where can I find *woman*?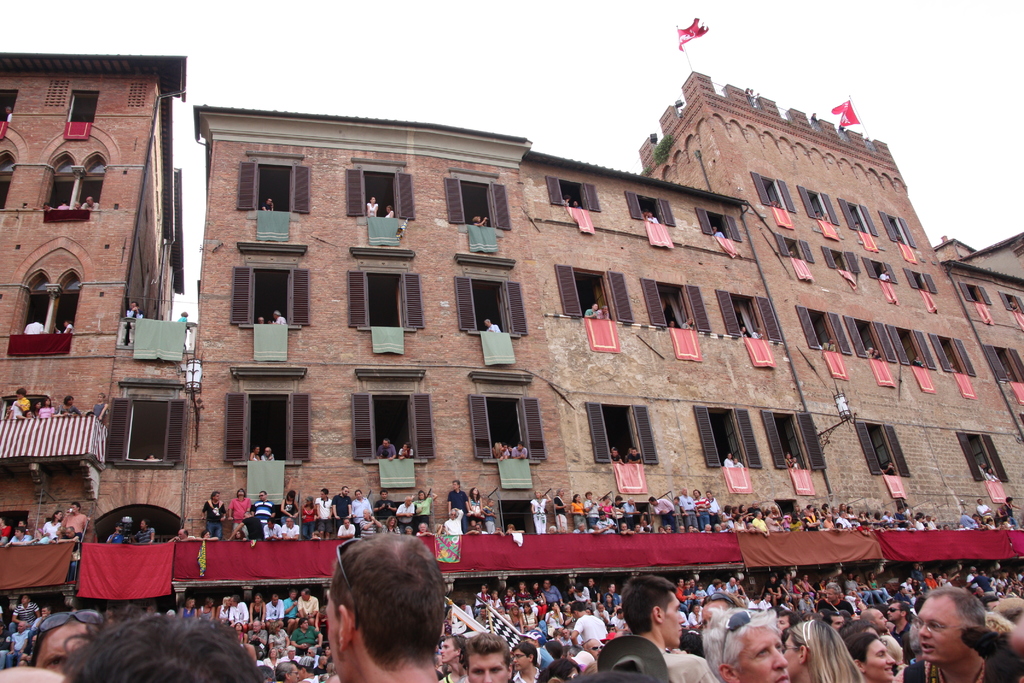
You can find it at {"left": 232, "top": 527, "right": 249, "bottom": 540}.
